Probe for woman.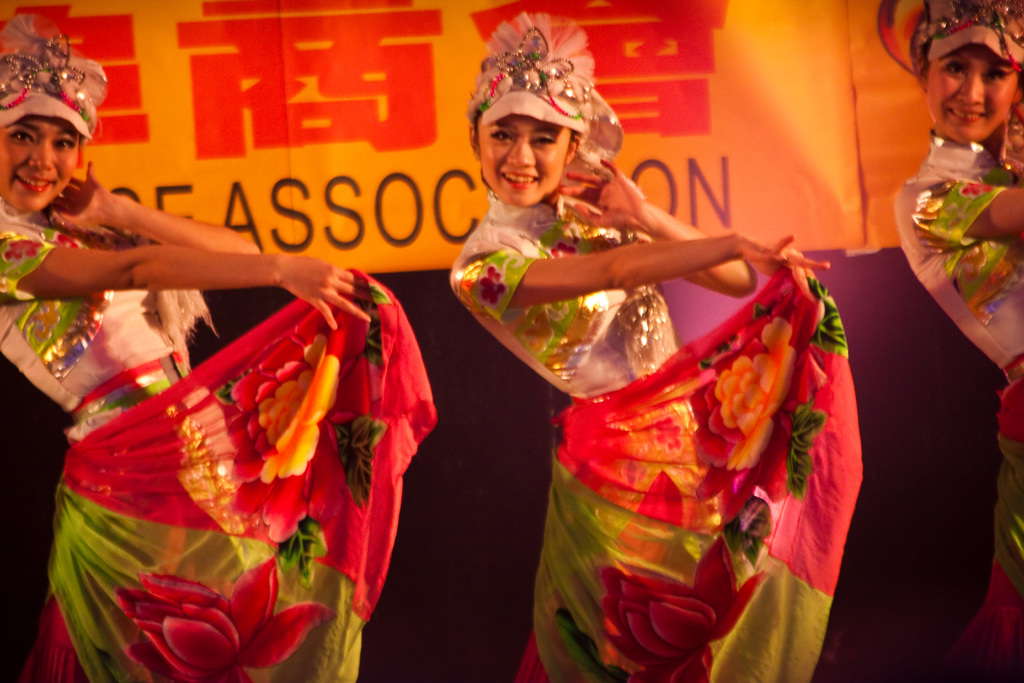
Probe result: (897,0,1023,682).
